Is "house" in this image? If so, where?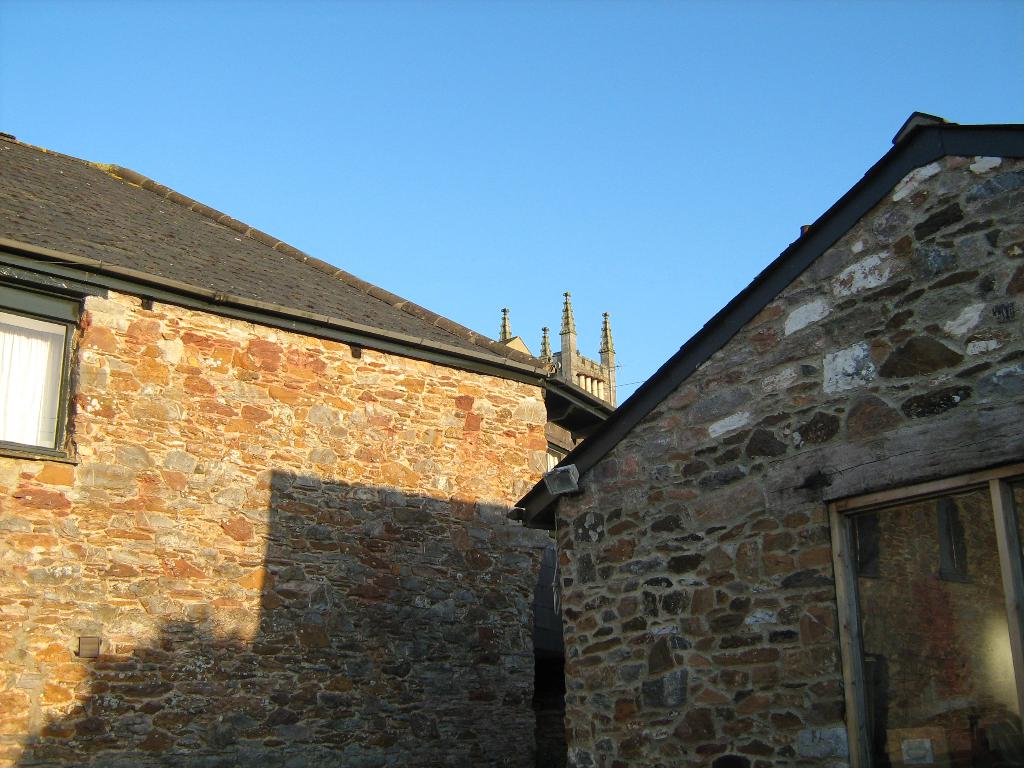
Yes, at <region>504, 104, 1023, 767</region>.
